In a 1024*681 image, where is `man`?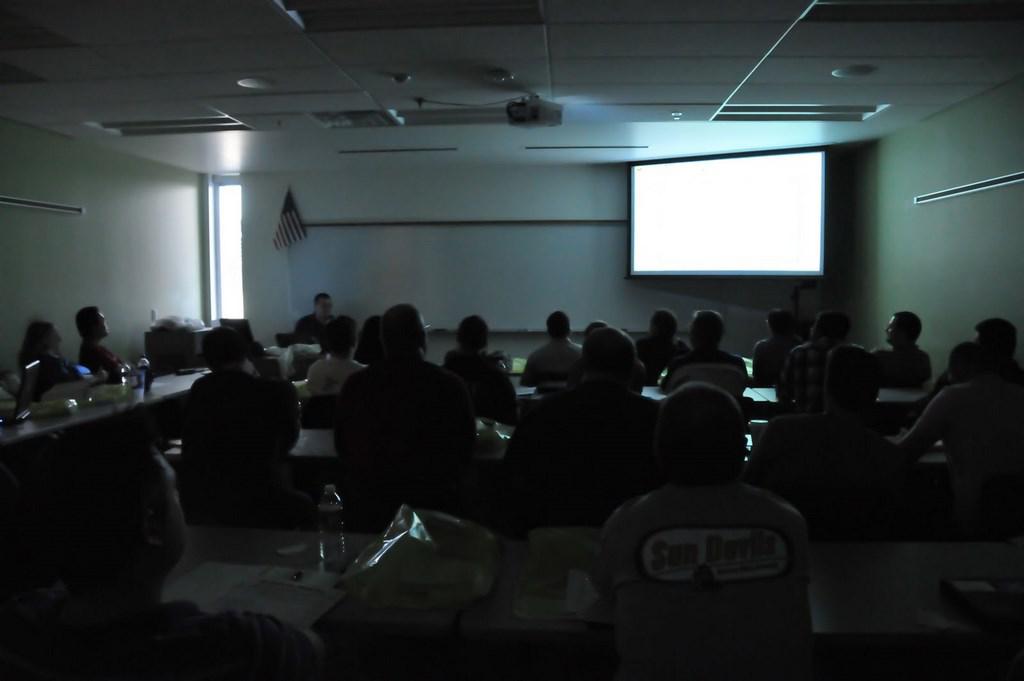
left=865, top=313, right=934, bottom=393.
